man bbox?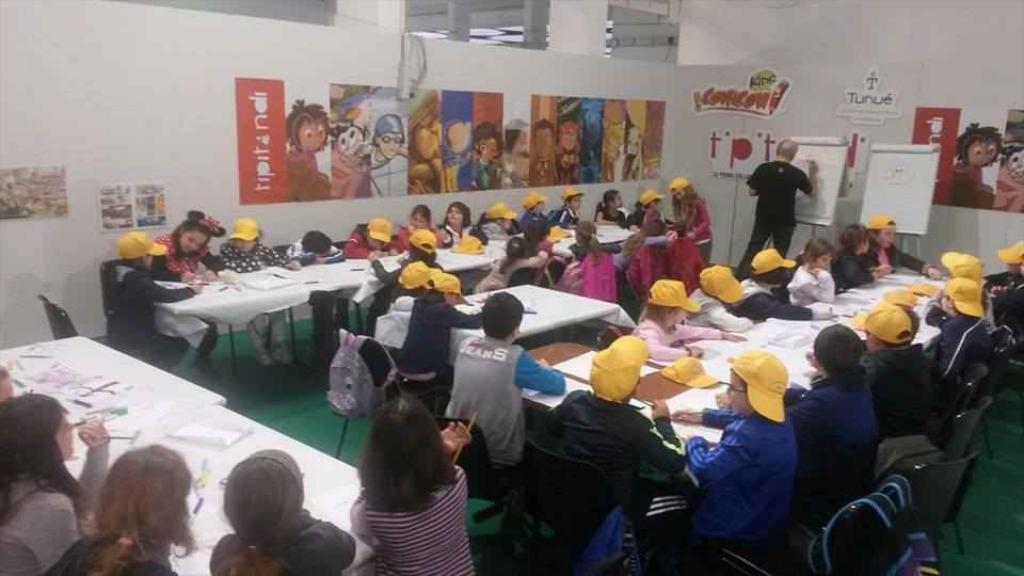
{"left": 850, "top": 300, "right": 946, "bottom": 437}
